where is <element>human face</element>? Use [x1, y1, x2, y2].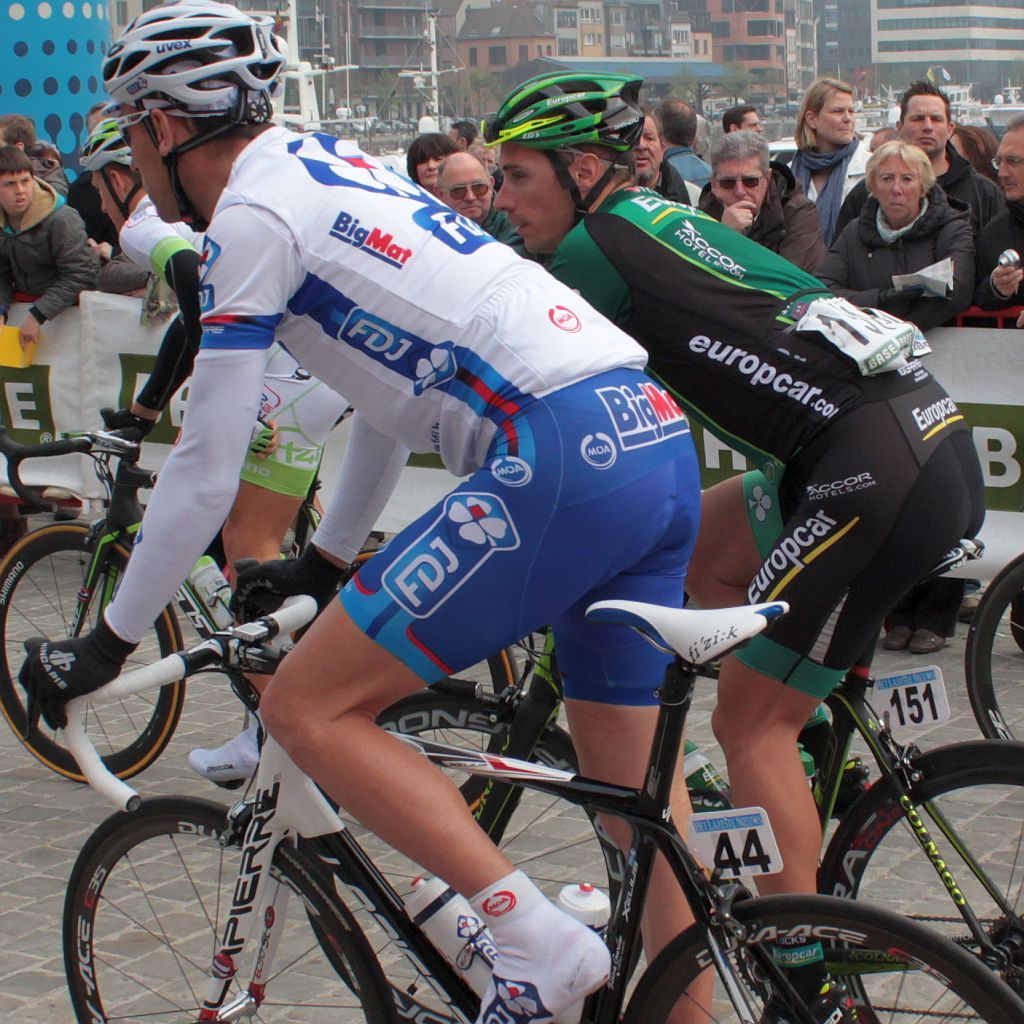
[903, 95, 947, 155].
